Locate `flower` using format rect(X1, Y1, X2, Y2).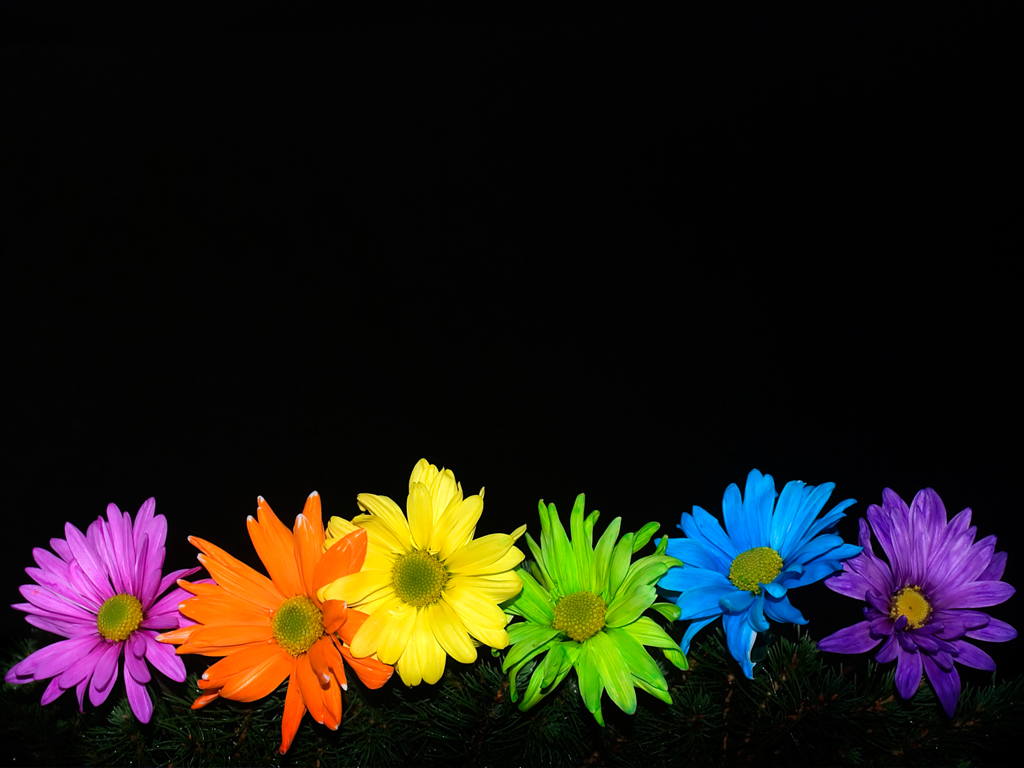
rect(165, 508, 370, 736).
